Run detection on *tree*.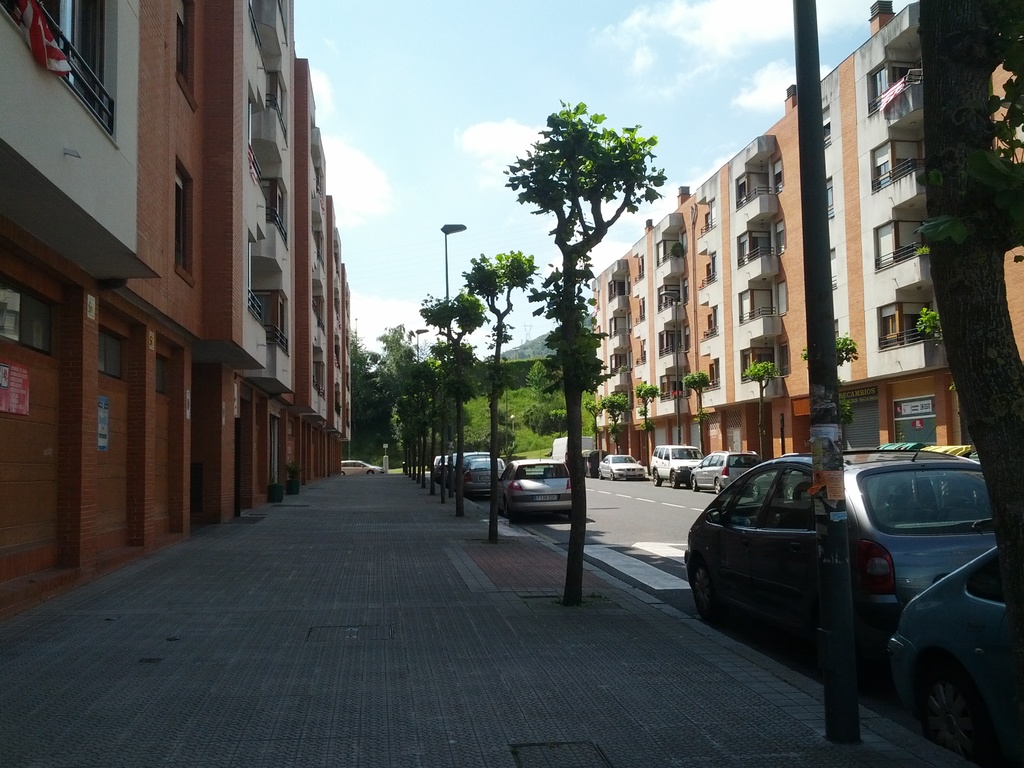
Result: <box>902,0,1023,660</box>.
